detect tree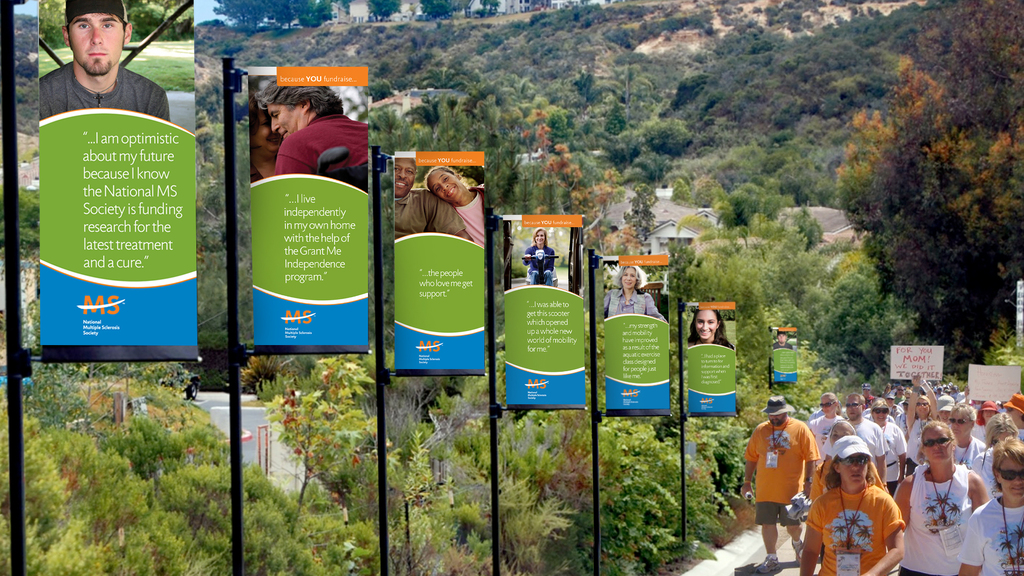
<region>643, 15, 694, 39</region>
